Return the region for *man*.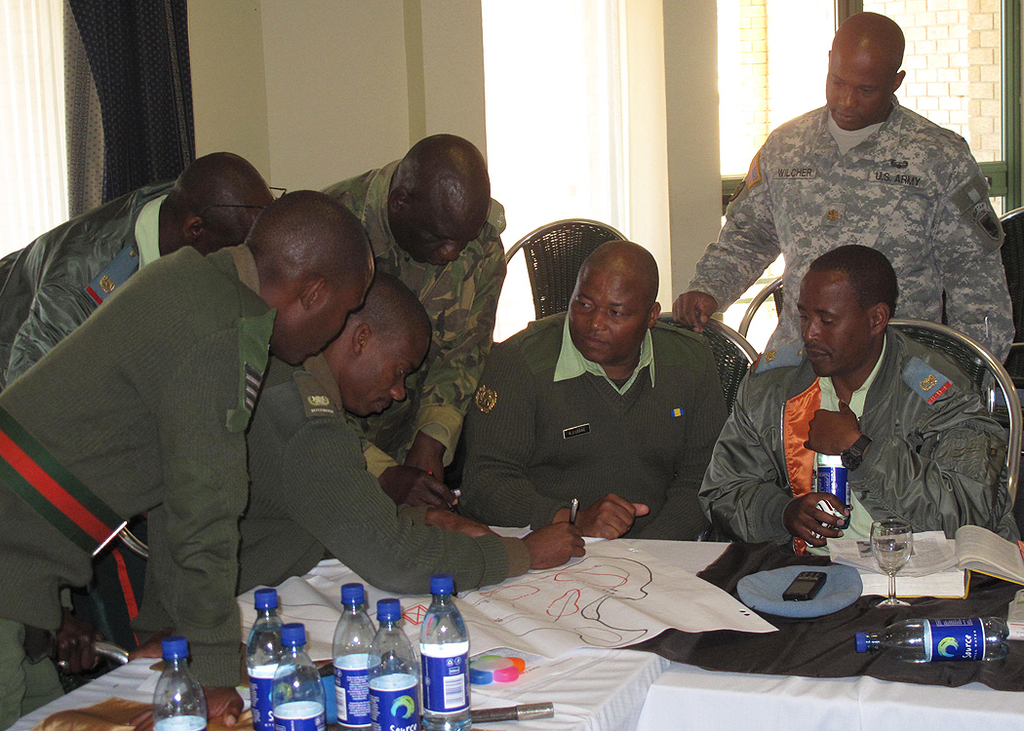
detection(0, 156, 277, 391).
